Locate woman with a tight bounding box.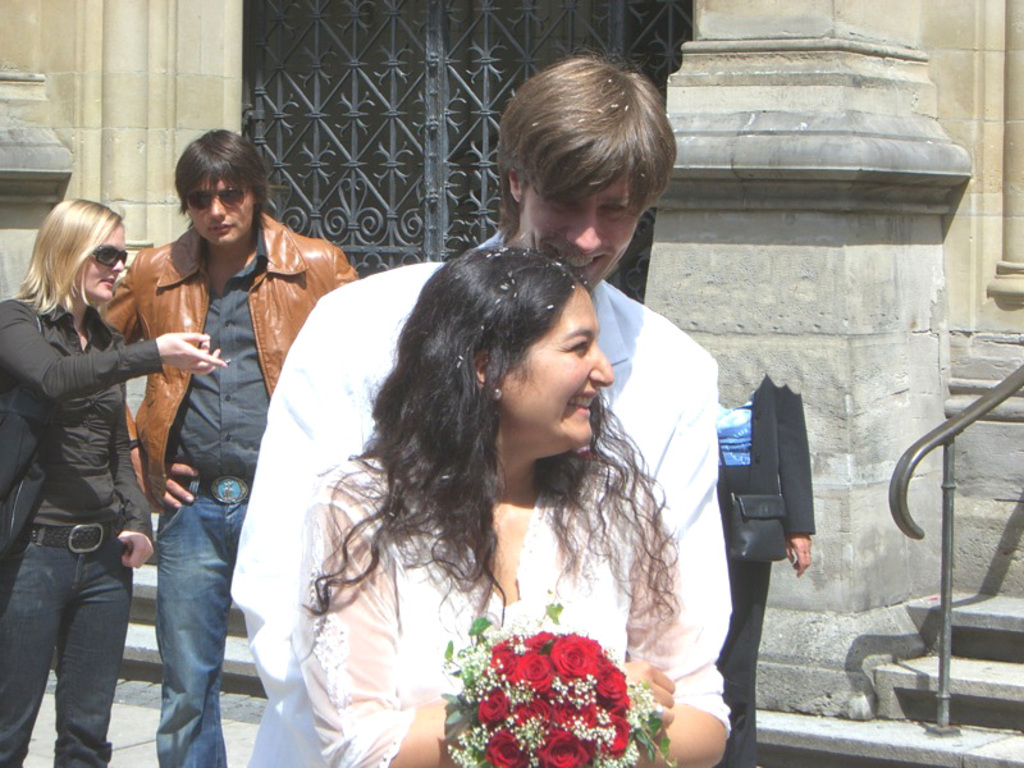
236,225,772,765.
